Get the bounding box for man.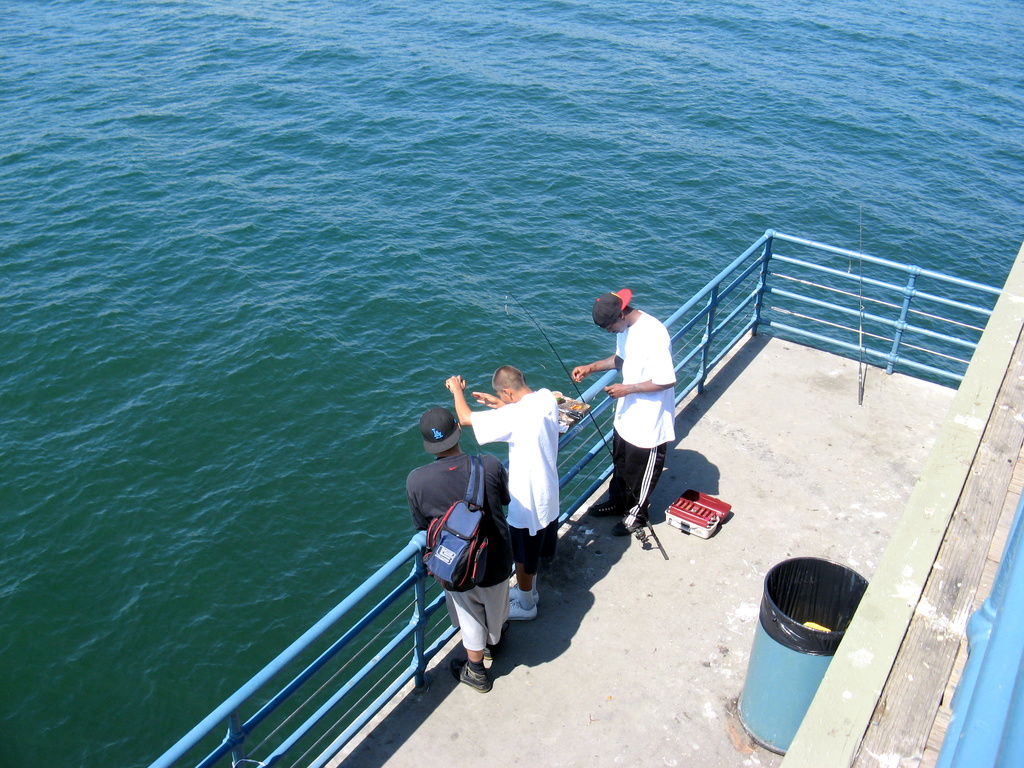
region(403, 403, 510, 696).
